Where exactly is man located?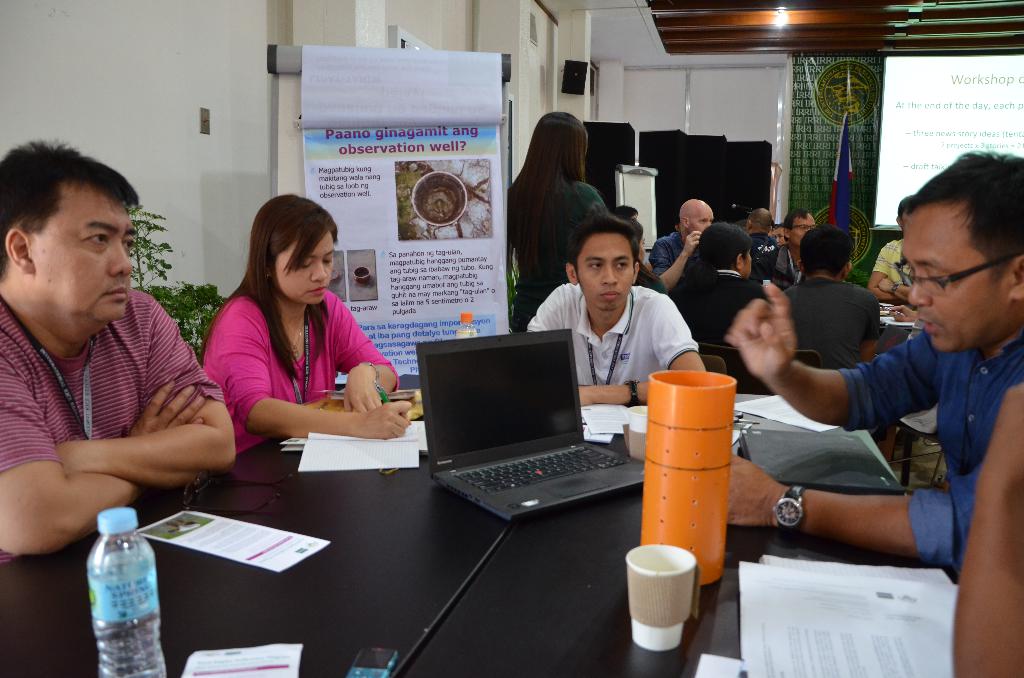
Its bounding box is bbox(652, 195, 721, 318).
